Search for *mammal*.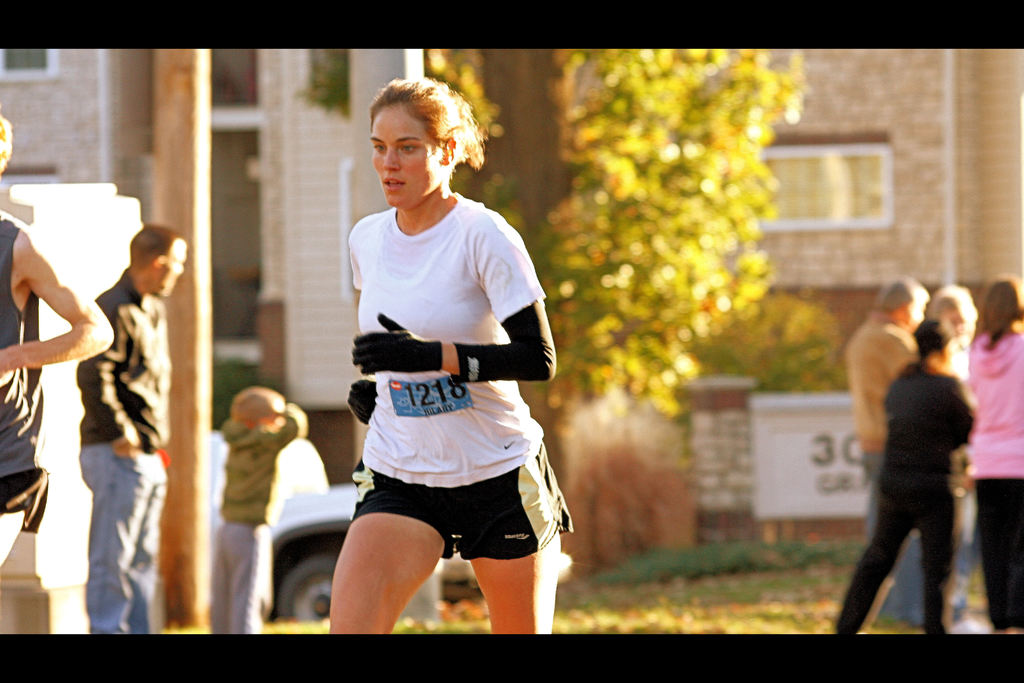
Found at <bbox>965, 278, 1023, 642</bbox>.
